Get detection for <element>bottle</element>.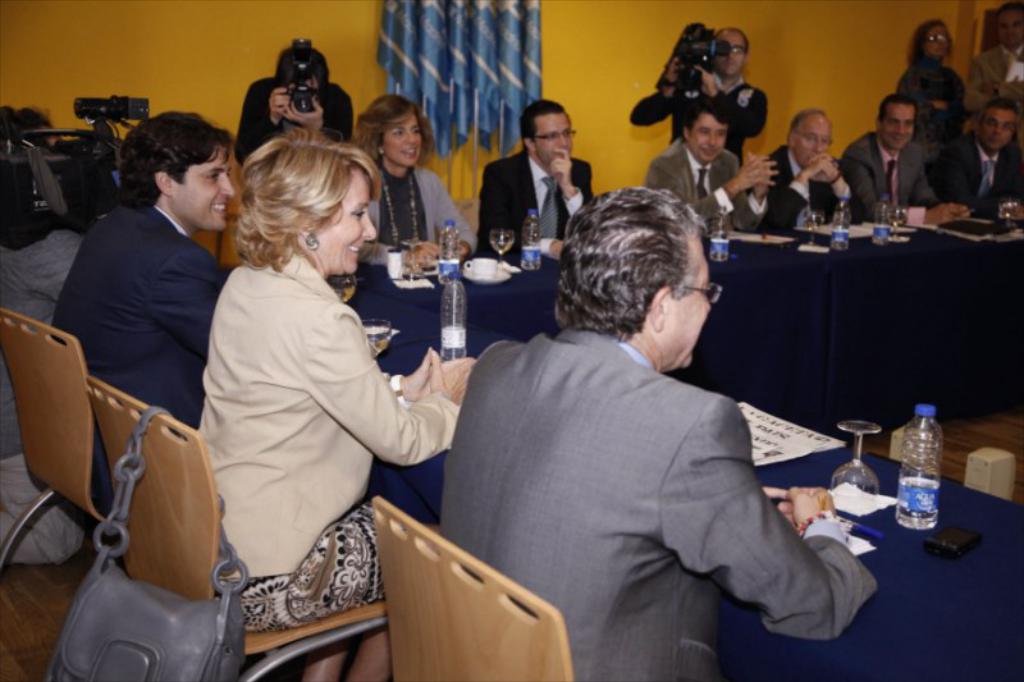
Detection: x1=439 y1=218 x2=463 y2=273.
